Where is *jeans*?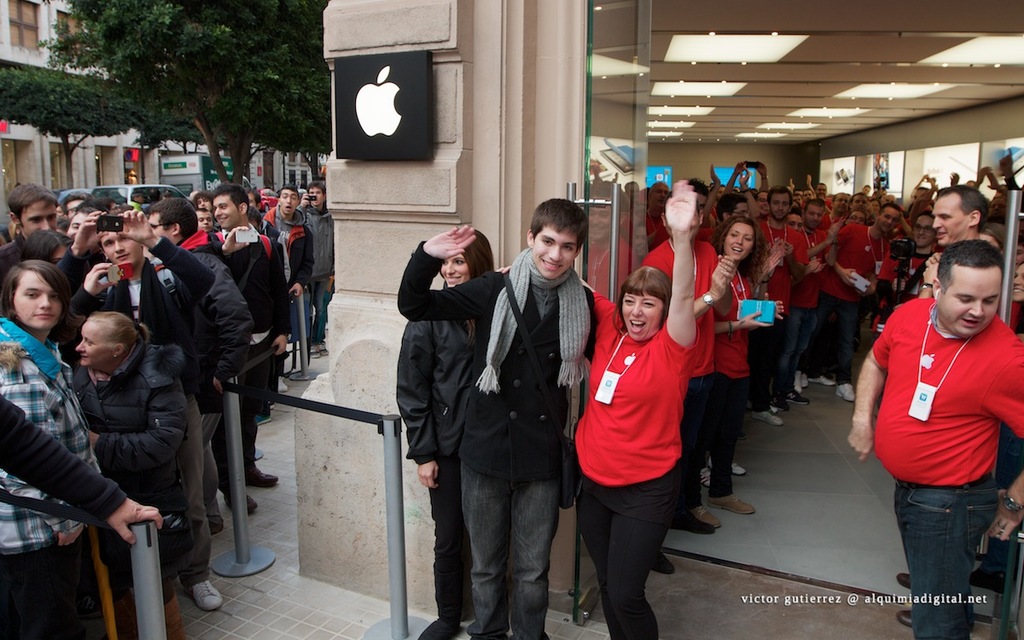
box=[462, 467, 554, 639].
